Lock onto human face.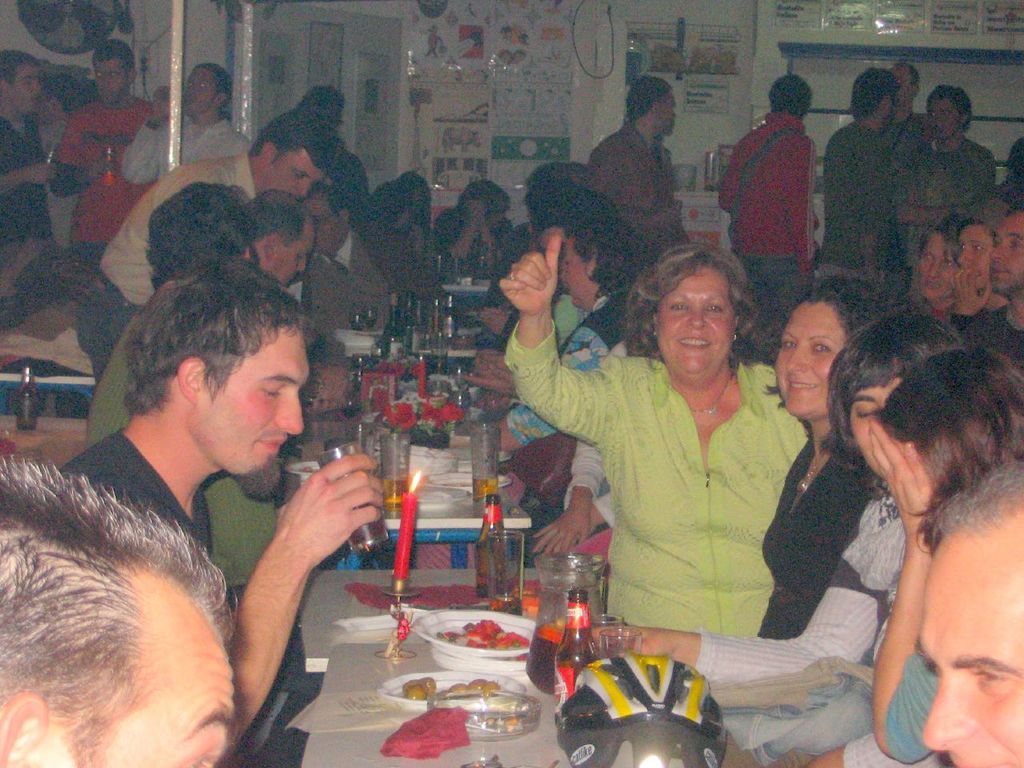
Locked: x1=776 y1=302 x2=852 y2=414.
